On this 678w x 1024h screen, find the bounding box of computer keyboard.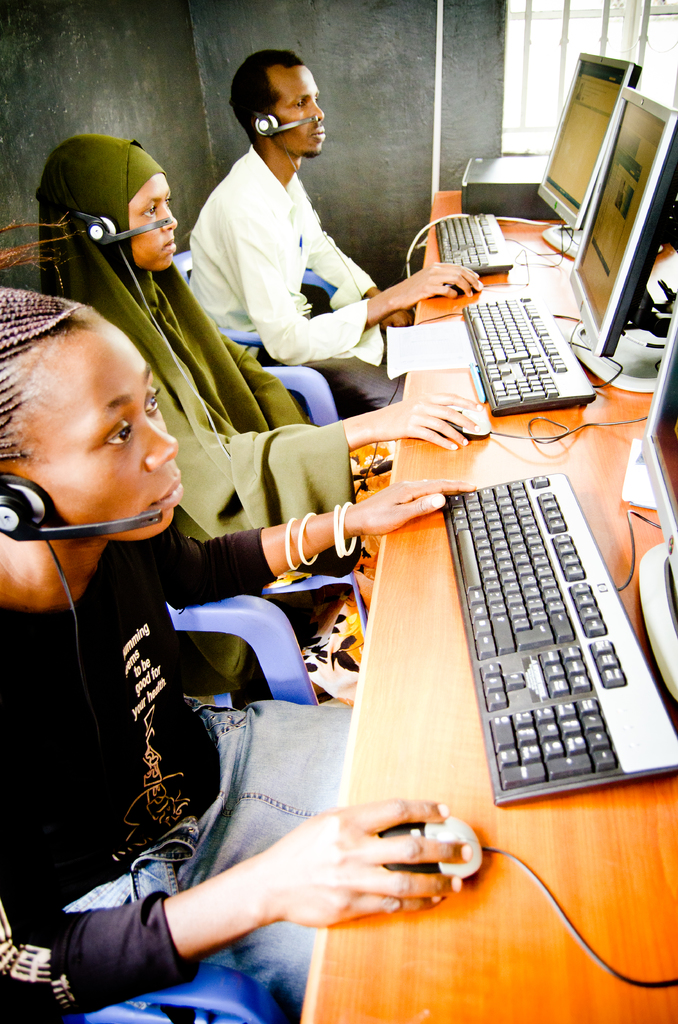
Bounding box: [444, 470, 673, 806].
